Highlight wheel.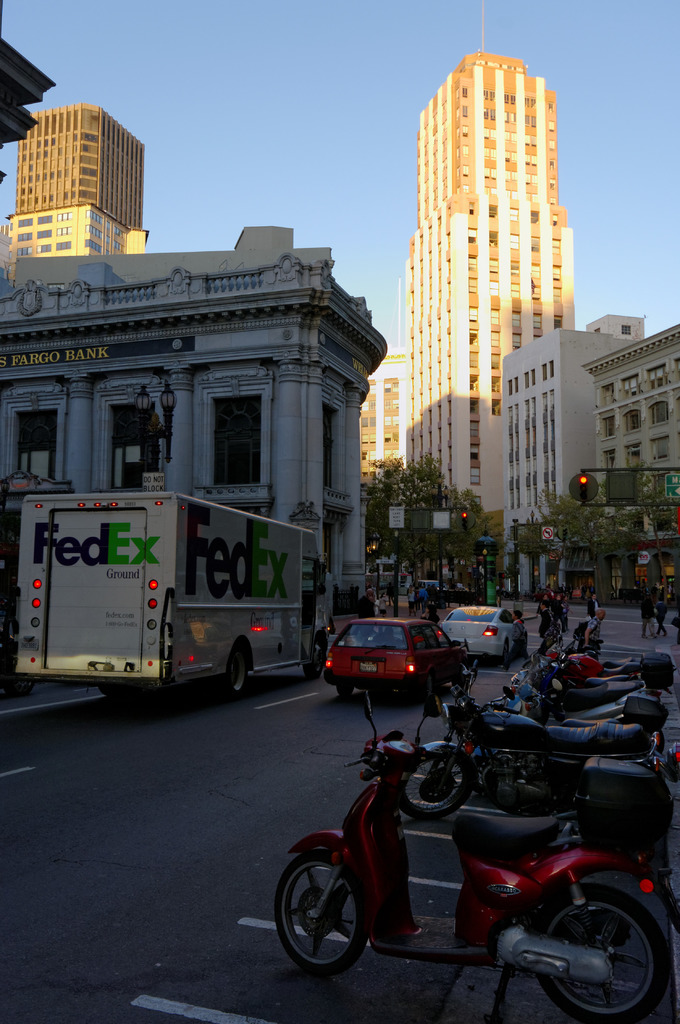
Highlighted region: <region>289, 863, 377, 979</region>.
